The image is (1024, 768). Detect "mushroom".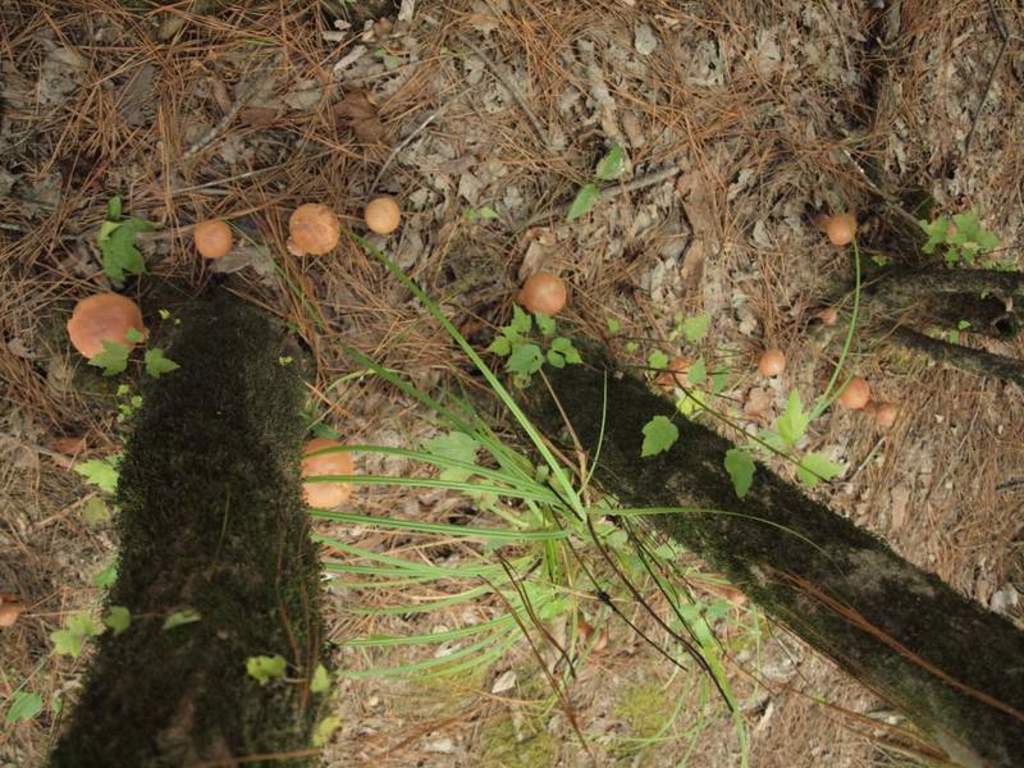
Detection: 192 220 232 261.
